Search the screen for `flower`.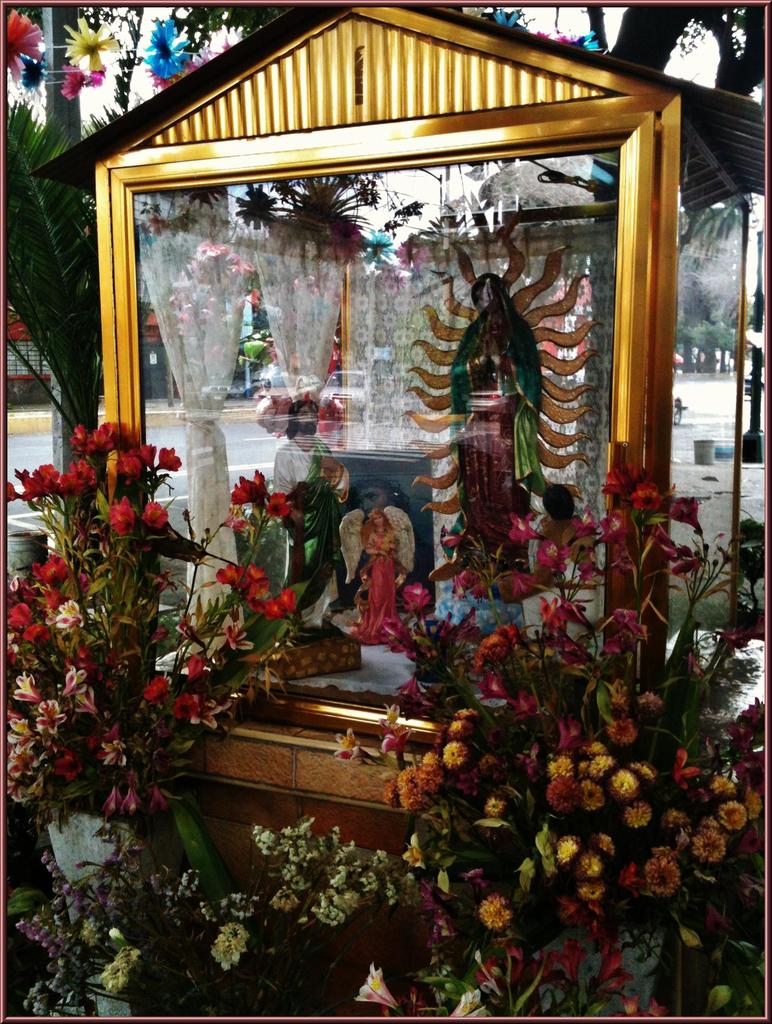
Found at BBox(478, 897, 511, 927).
